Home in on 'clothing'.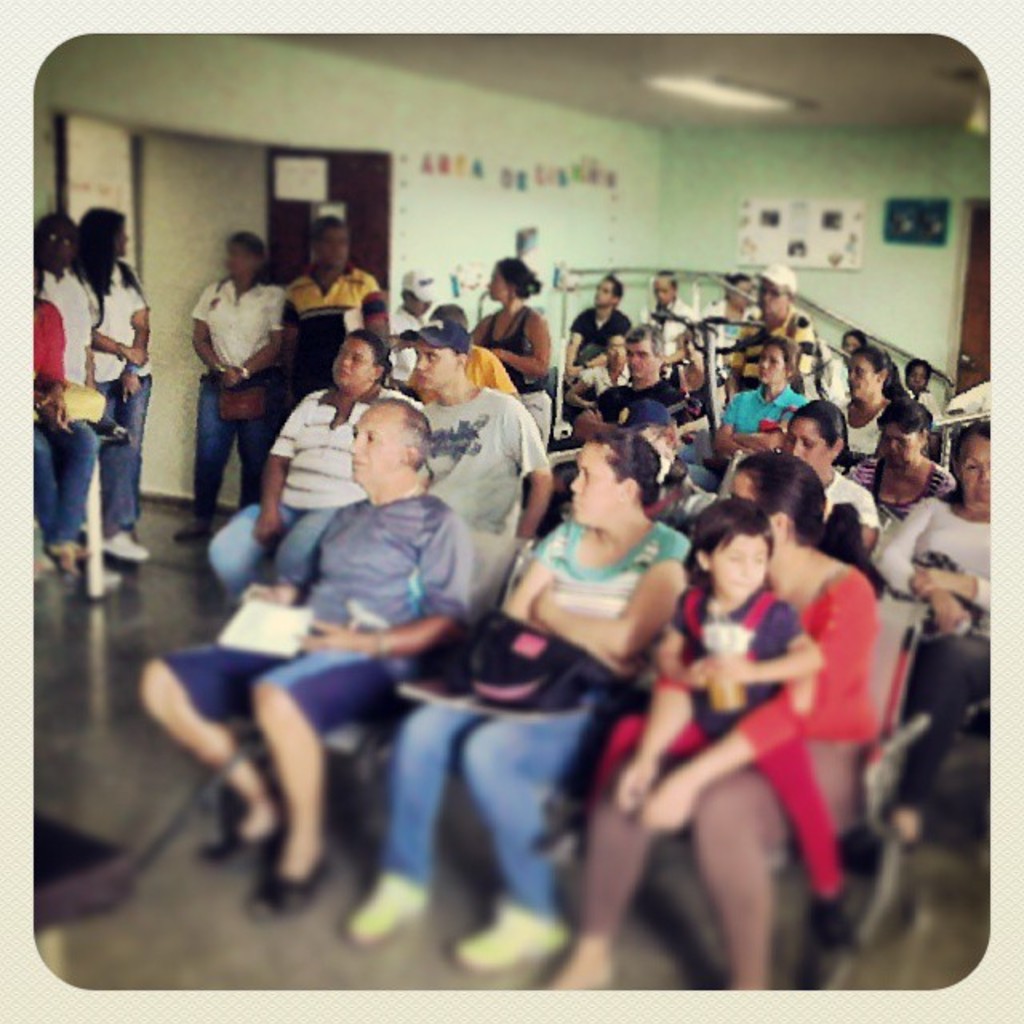
Homed in at {"left": 552, "top": 557, "right": 880, "bottom": 989}.
